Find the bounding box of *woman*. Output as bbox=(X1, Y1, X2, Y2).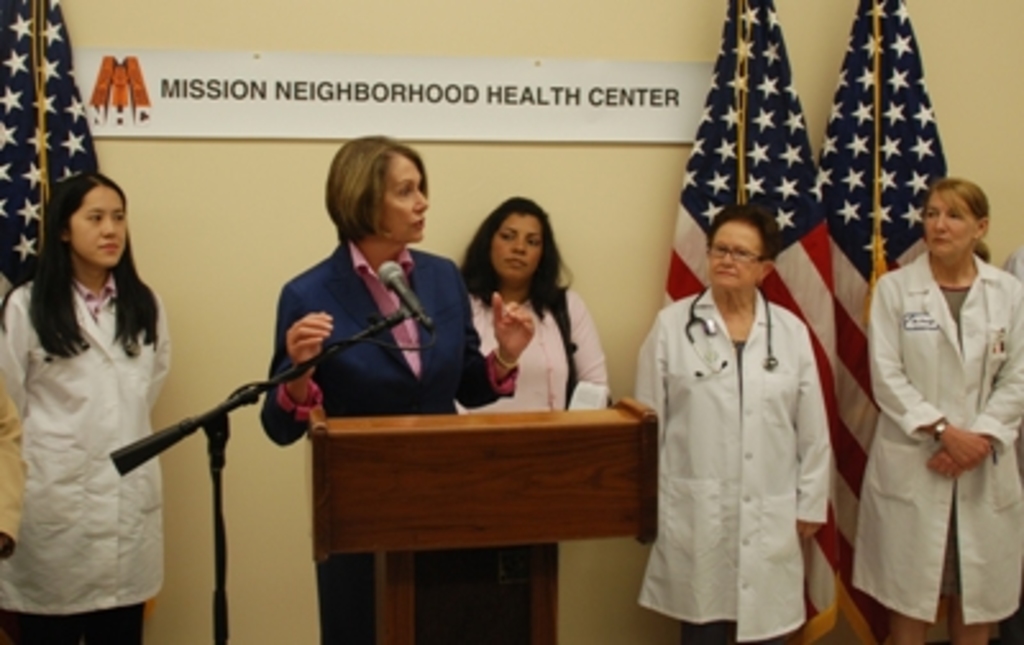
bbox=(269, 131, 535, 642).
